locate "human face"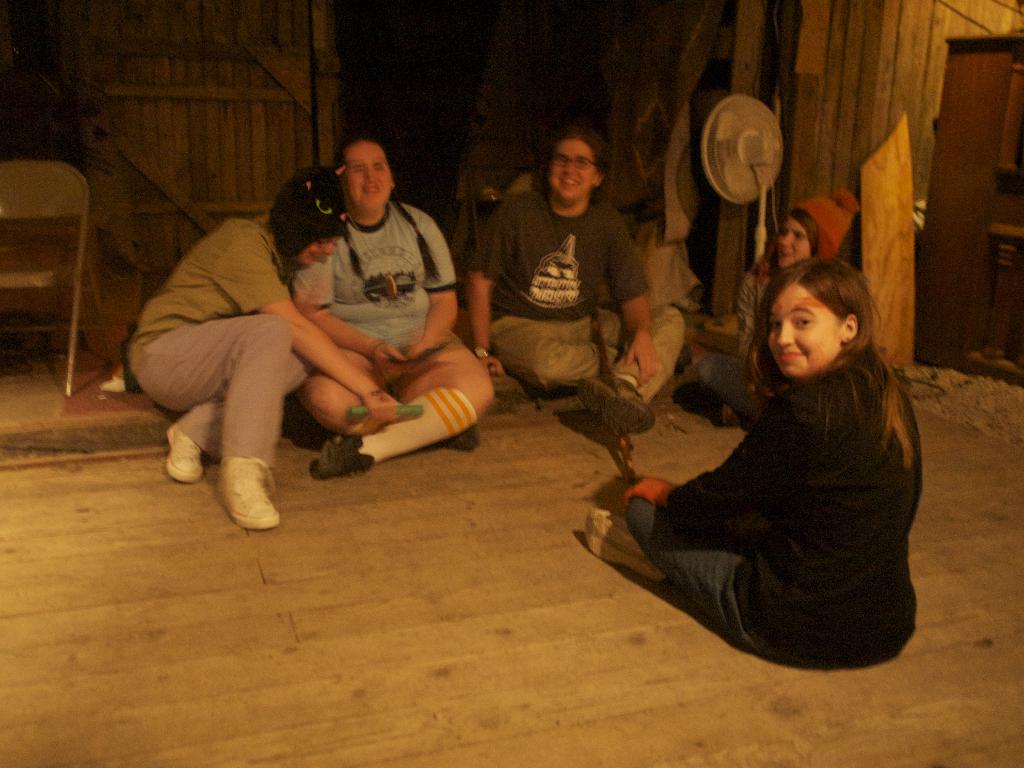
<bbox>765, 280, 838, 378</bbox>
